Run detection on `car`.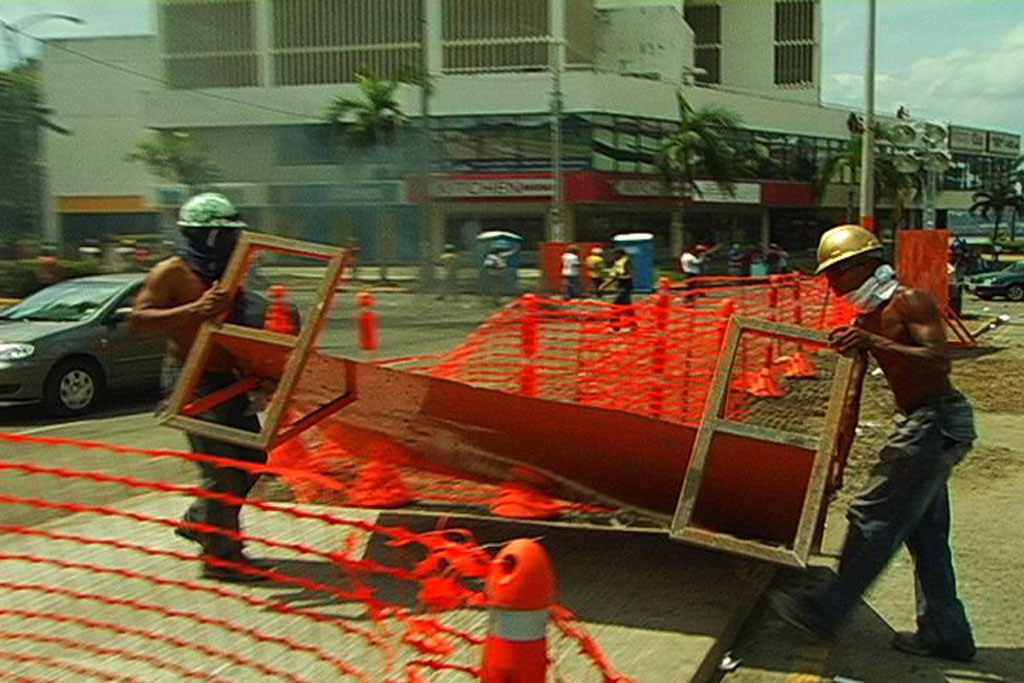
Result: rect(0, 265, 184, 421).
